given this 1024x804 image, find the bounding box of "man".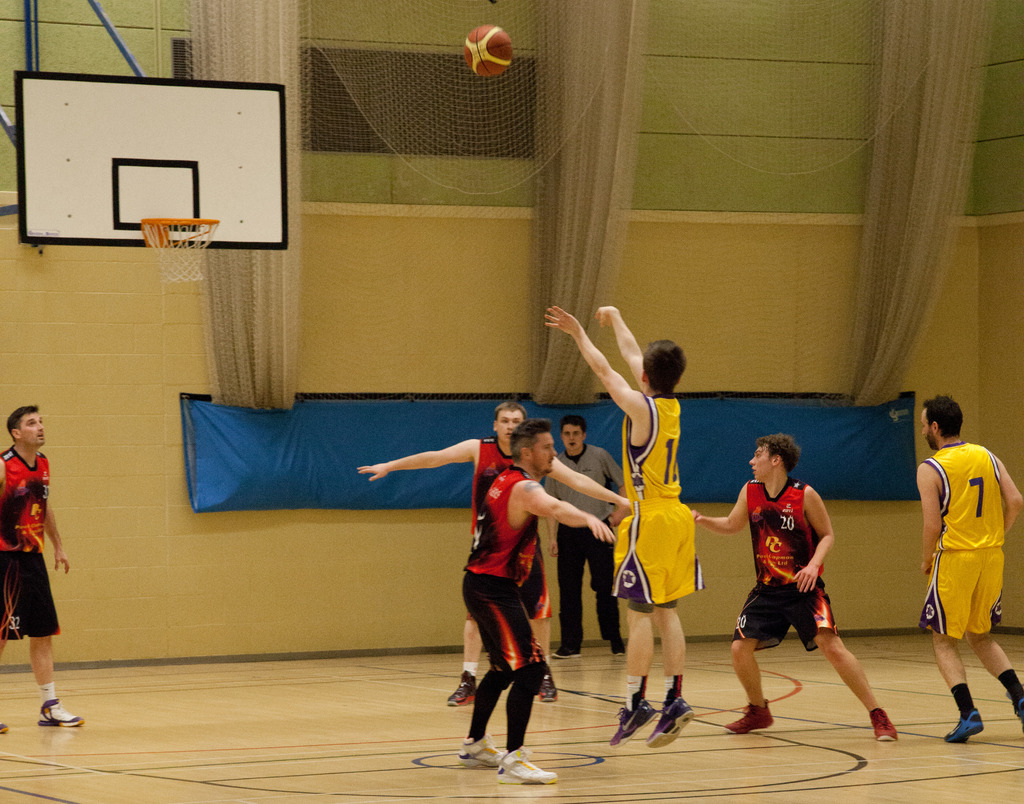
[left=542, top=418, right=618, bottom=656].
